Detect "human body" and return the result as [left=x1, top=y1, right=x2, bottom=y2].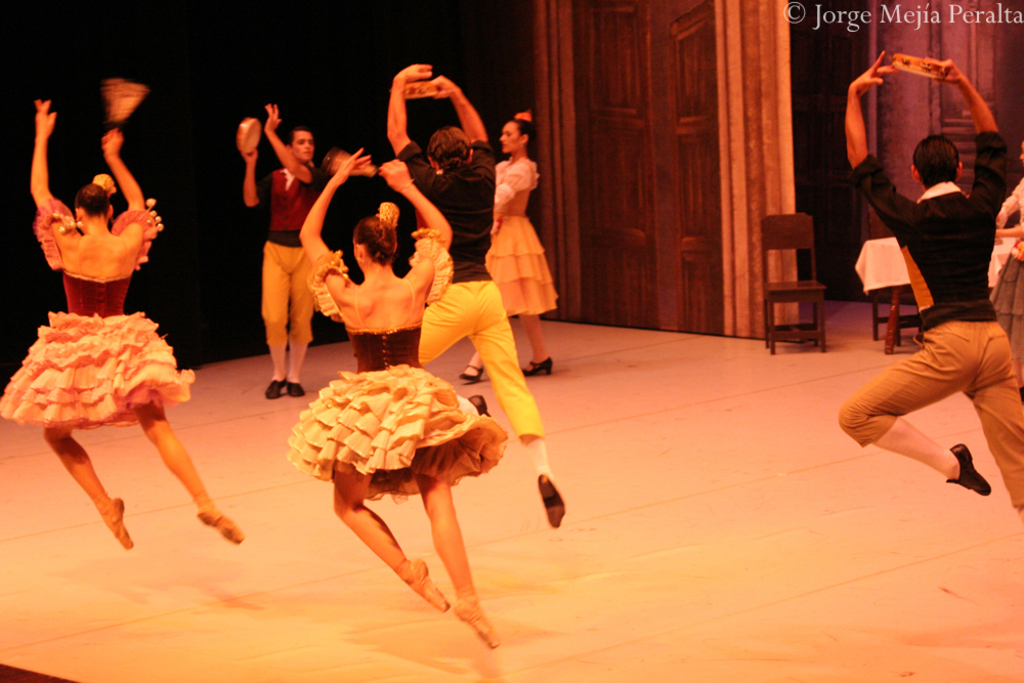
[left=388, top=59, right=566, bottom=524].
